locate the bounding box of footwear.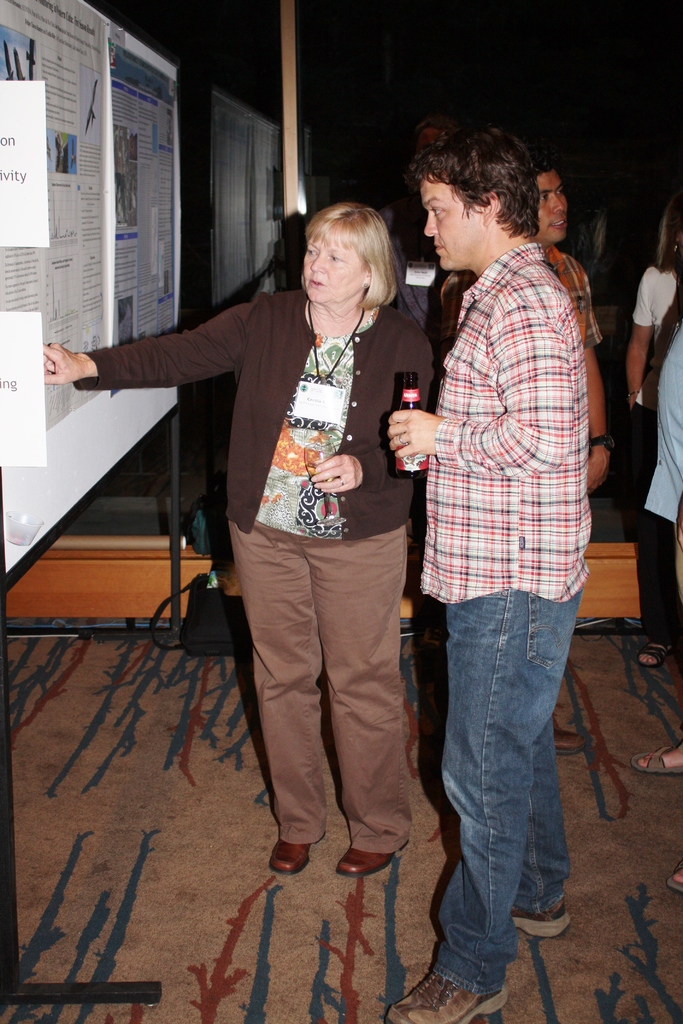
Bounding box: [666,862,682,895].
